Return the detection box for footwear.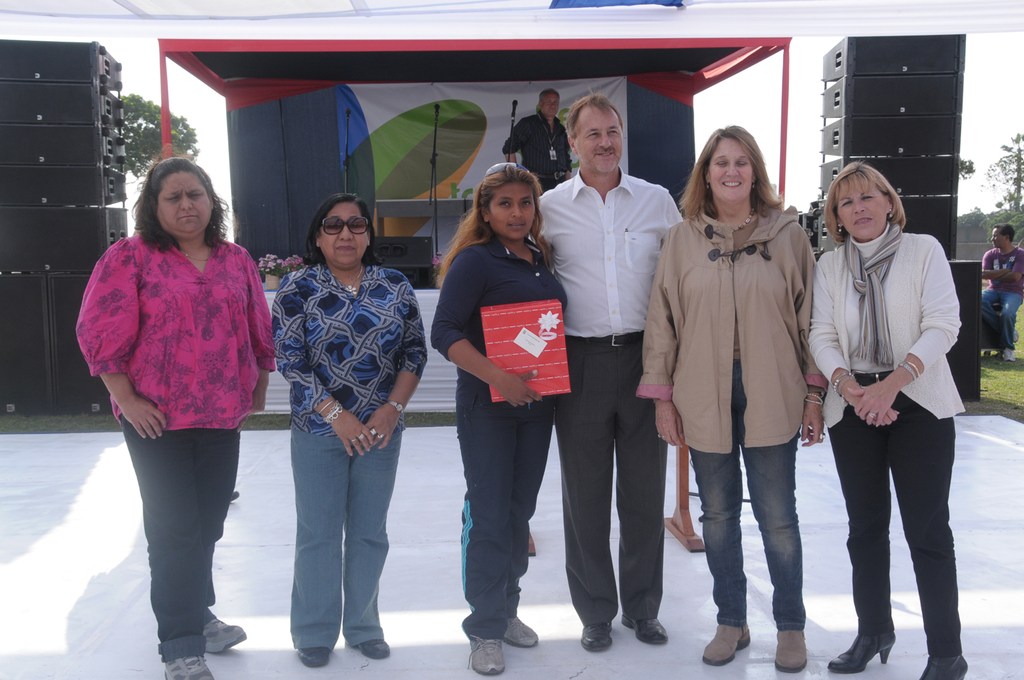
<bbox>578, 623, 612, 653</bbox>.
